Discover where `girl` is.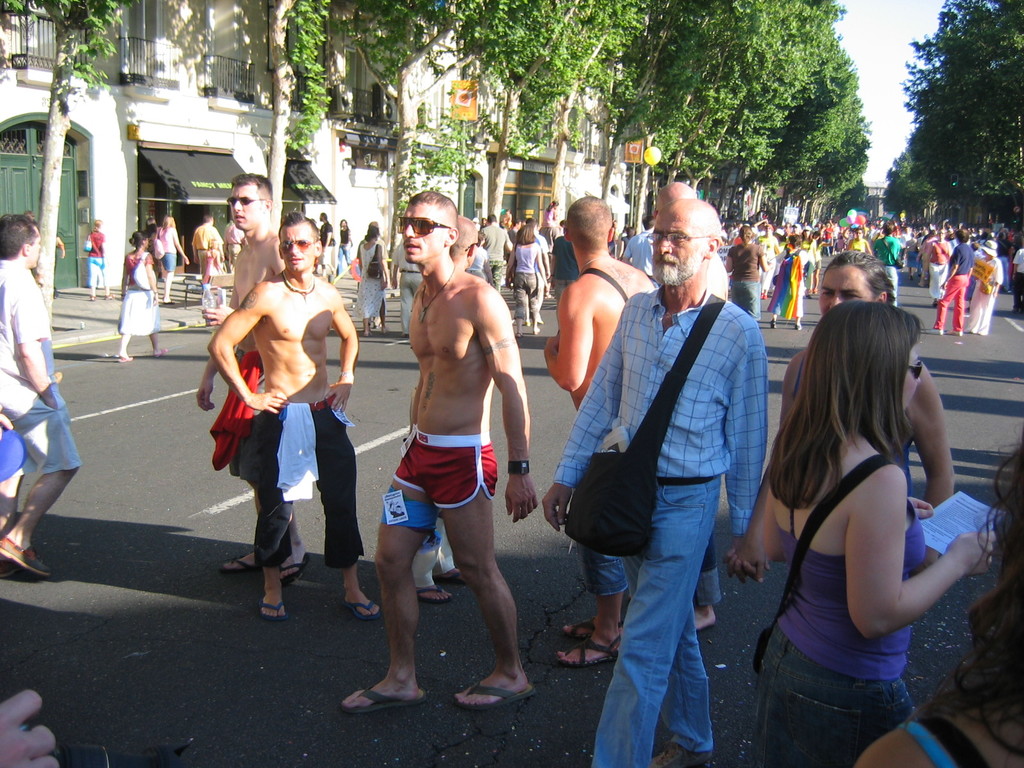
Discovered at BBox(108, 234, 161, 362).
